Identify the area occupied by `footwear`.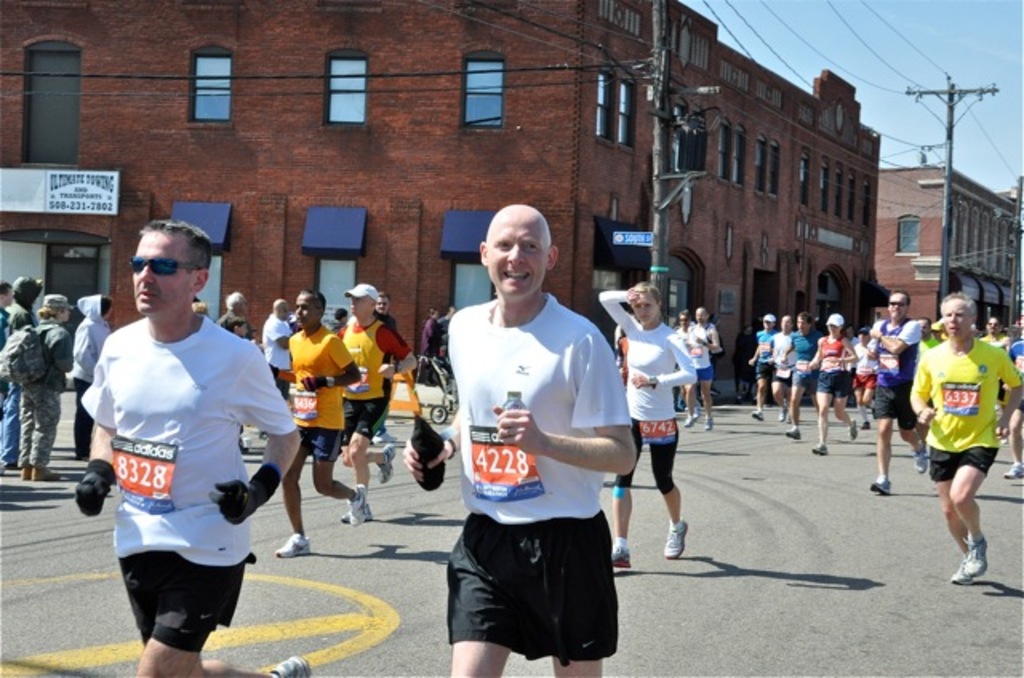
Area: [784,422,798,441].
